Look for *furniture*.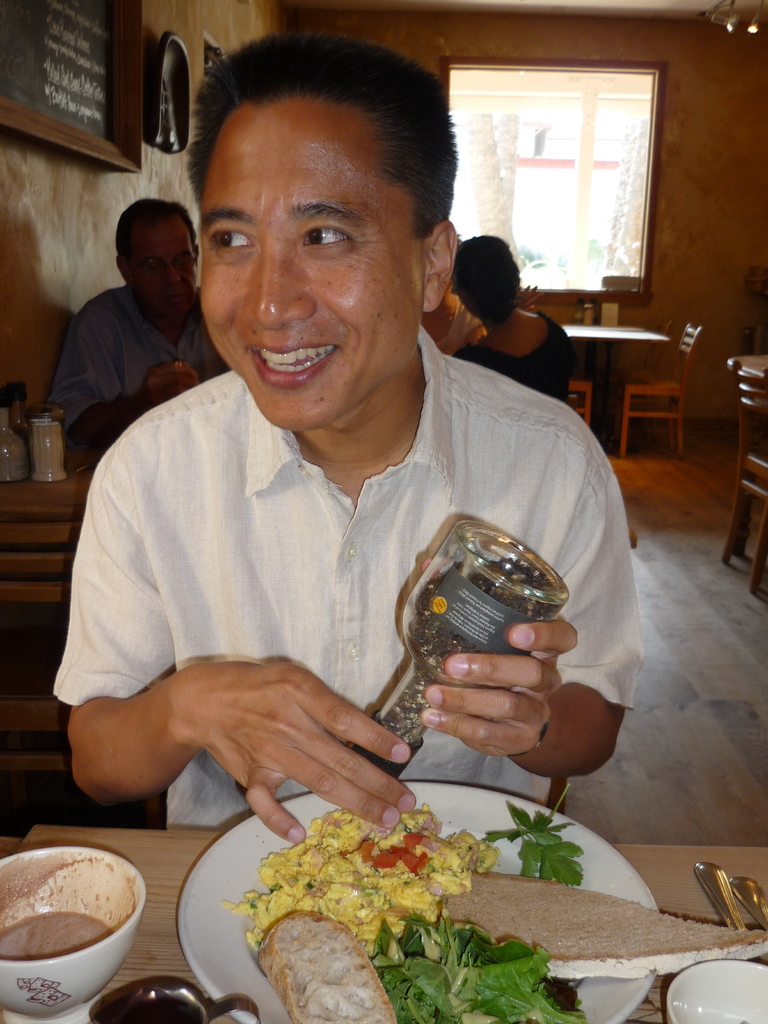
Found: rect(0, 836, 767, 1023).
